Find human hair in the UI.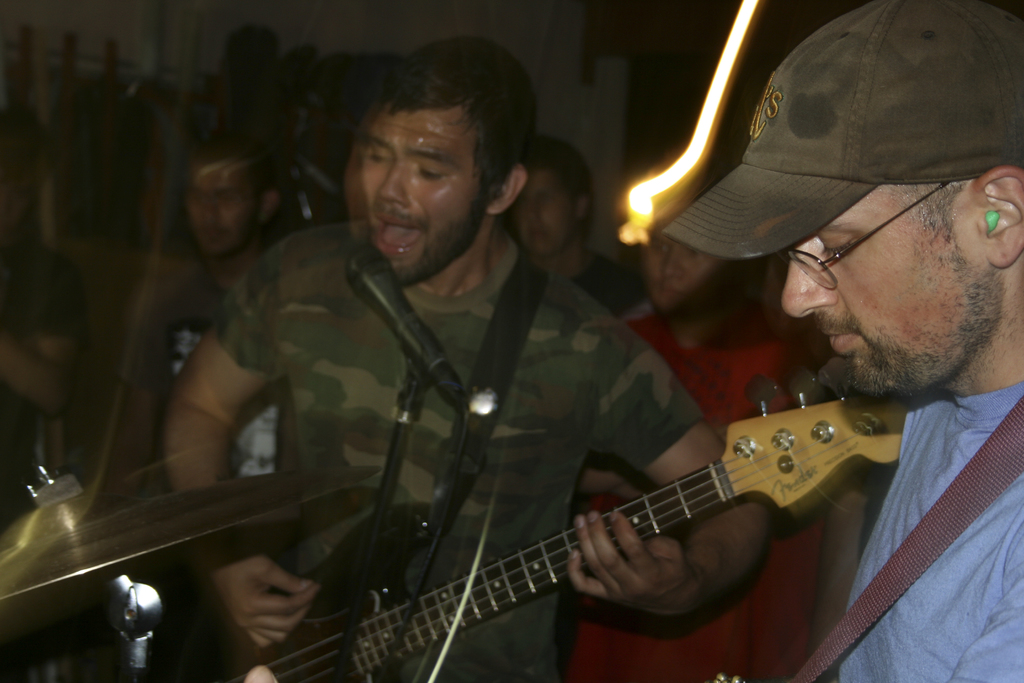
UI element at Rect(520, 134, 593, 236).
